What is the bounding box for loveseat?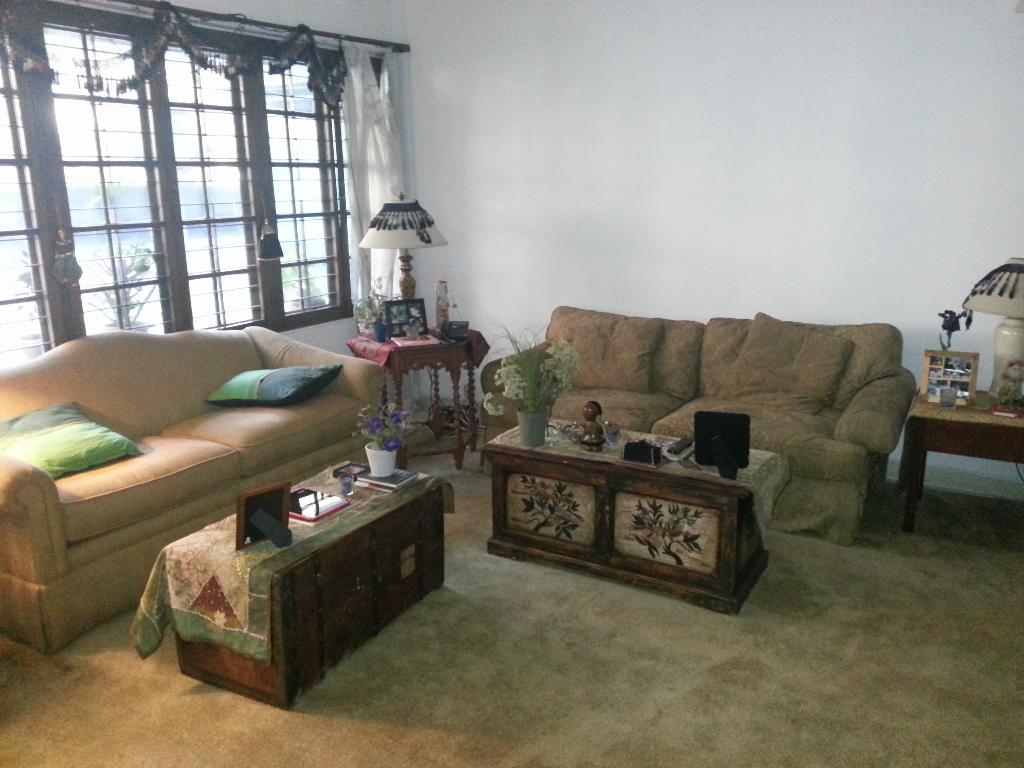
0,326,383,655.
